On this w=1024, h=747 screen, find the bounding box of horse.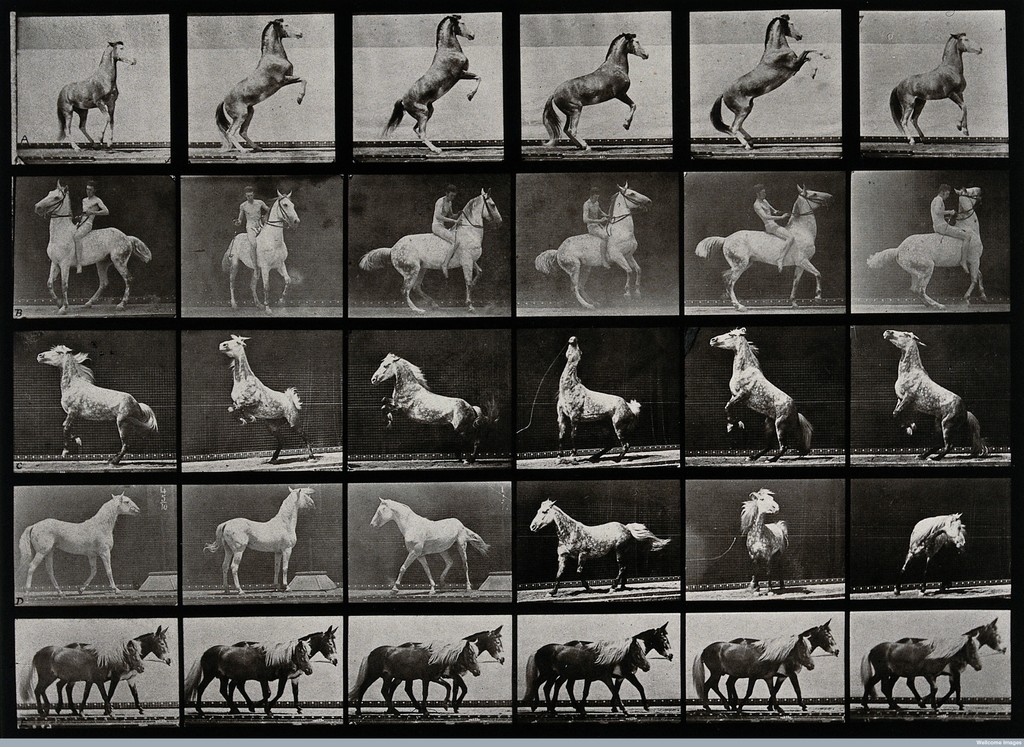
Bounding box: {"x1": 368, "y1": 494, "x2": 495, "y2": 600}.
